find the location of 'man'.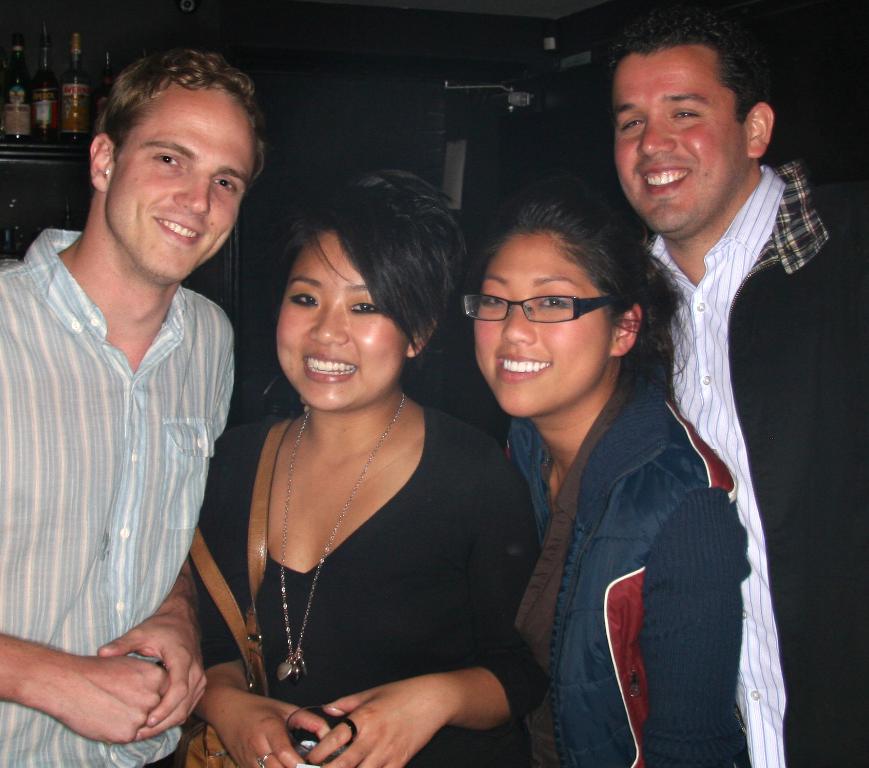
Location: locate(0, 52, 266, 767).
